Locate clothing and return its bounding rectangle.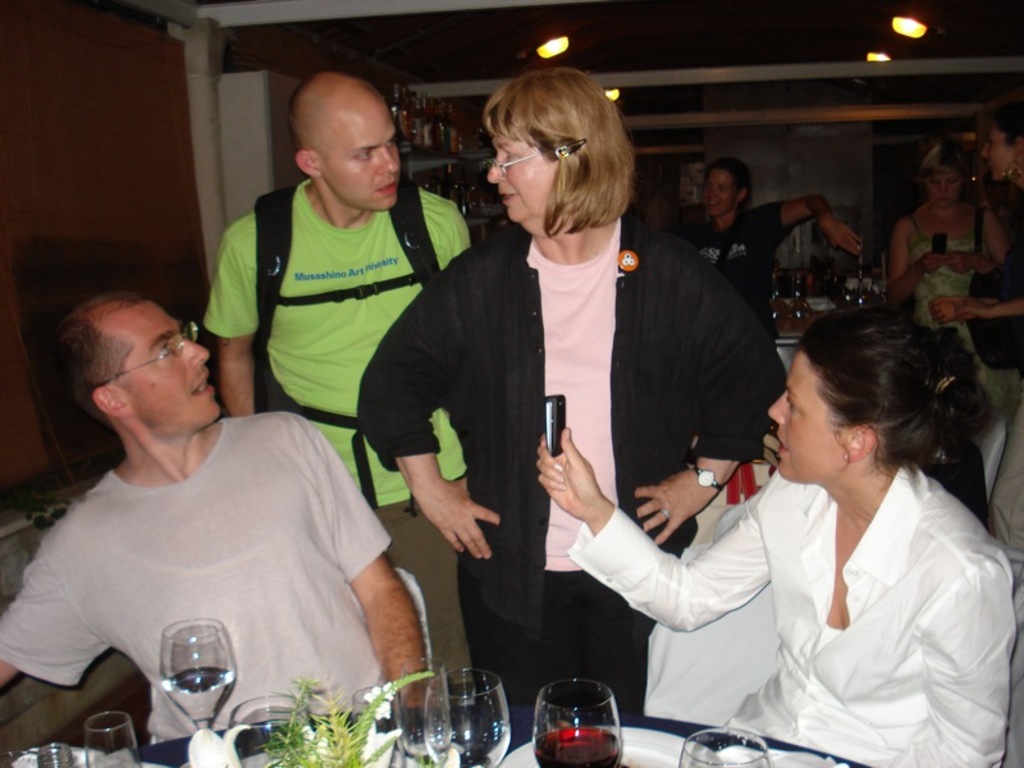
0 408 397 767.
